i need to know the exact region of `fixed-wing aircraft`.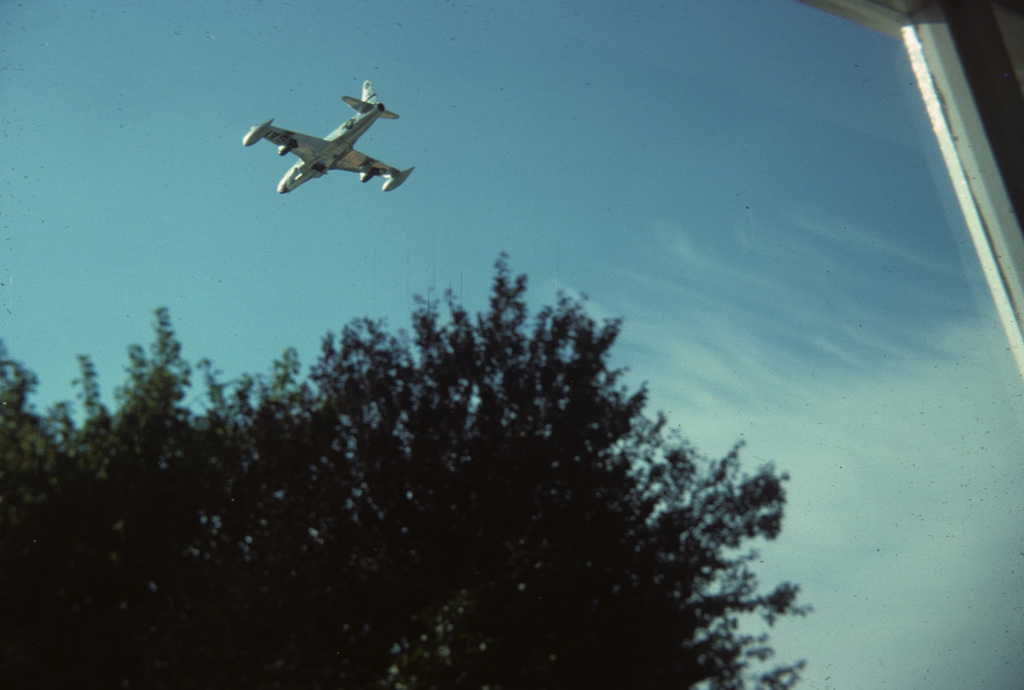
Region: bbox=[245, 77, 414, 195].
